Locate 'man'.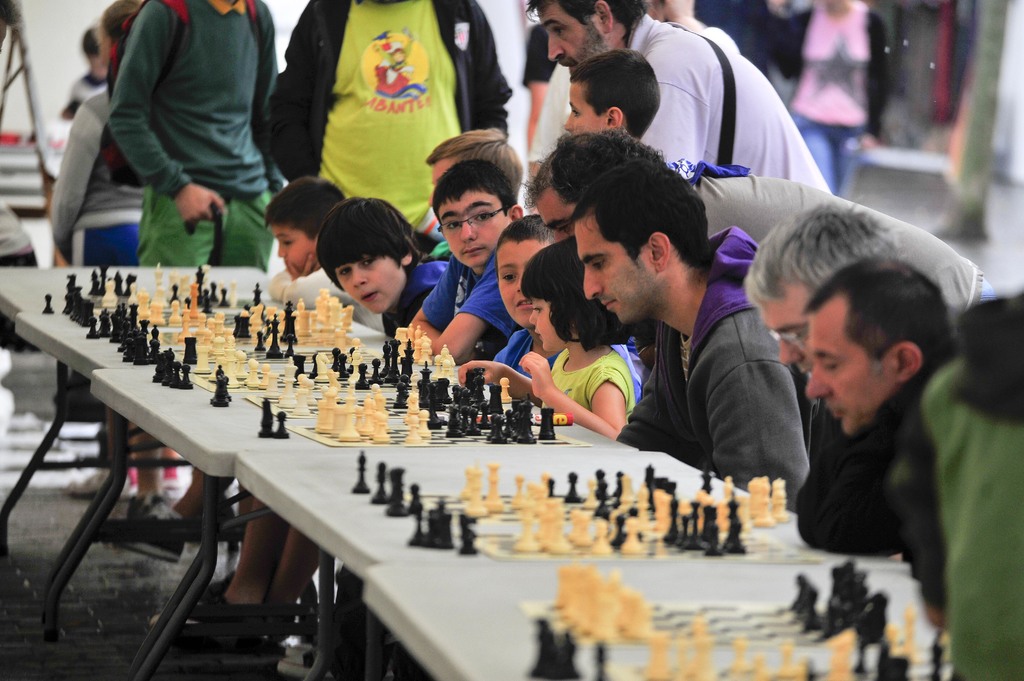
Bounding box: select_region(107, 0, 284, 529).
